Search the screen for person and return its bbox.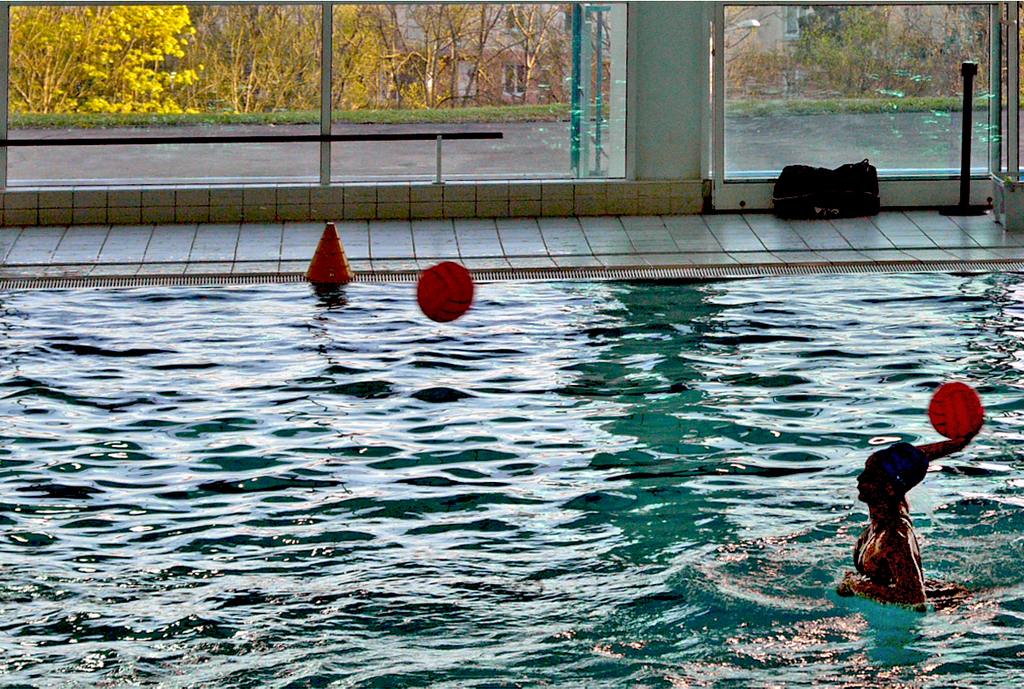
Found: locate(852, 408, 945, 614).
